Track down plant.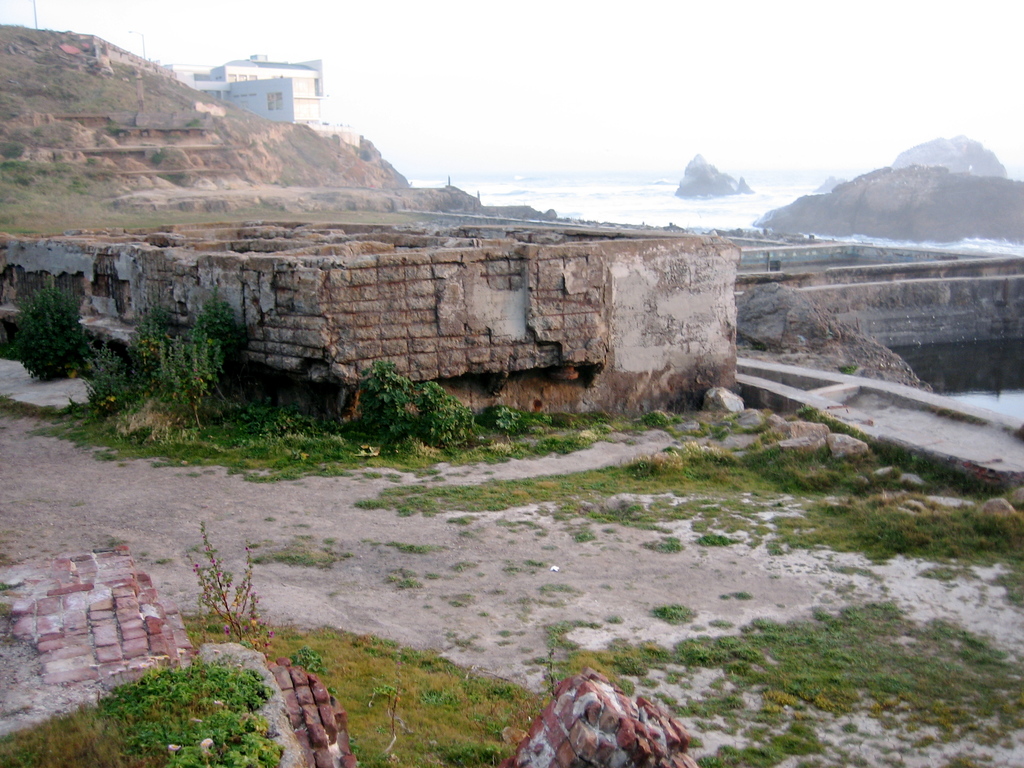
Tracked to [632, 413, 701, 442].
